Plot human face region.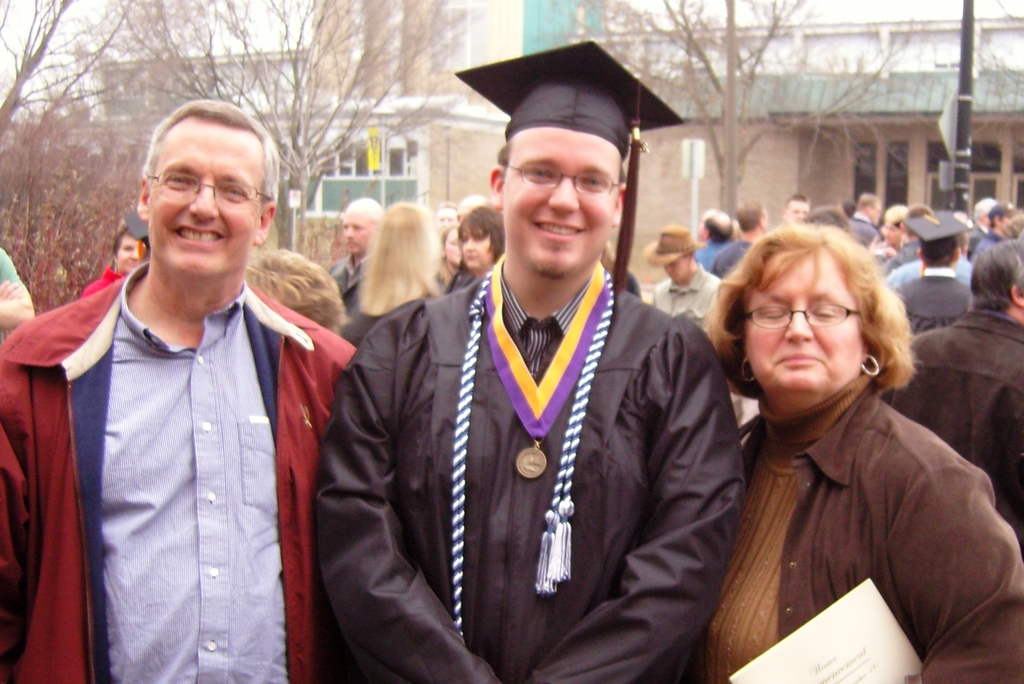
Plotted at box(507, 129, 625, 270).
